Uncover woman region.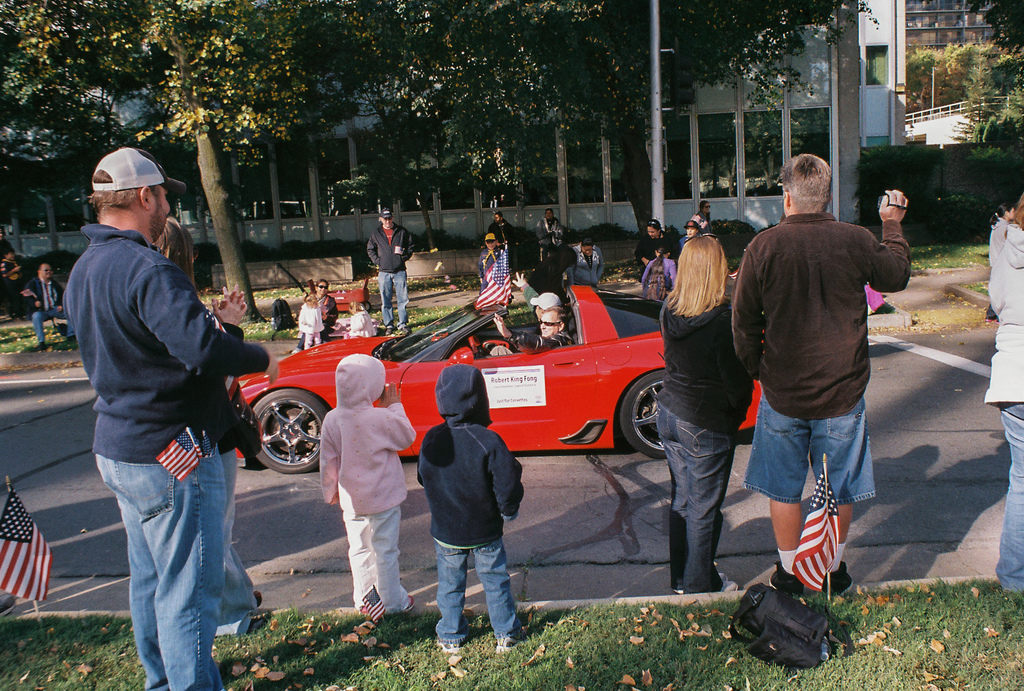
Uncovered: bbox=(986, 192, 1023, 605).
